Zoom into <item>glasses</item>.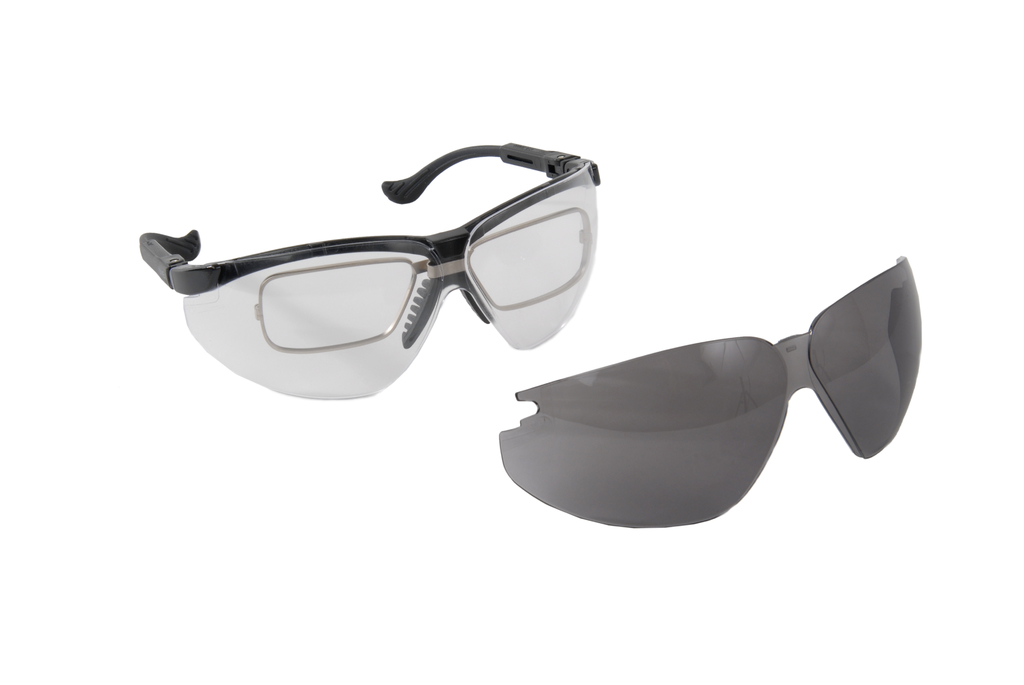
Zoom target: {"left": 140, "top": 144, "right": 598, "bottom": 404}.
